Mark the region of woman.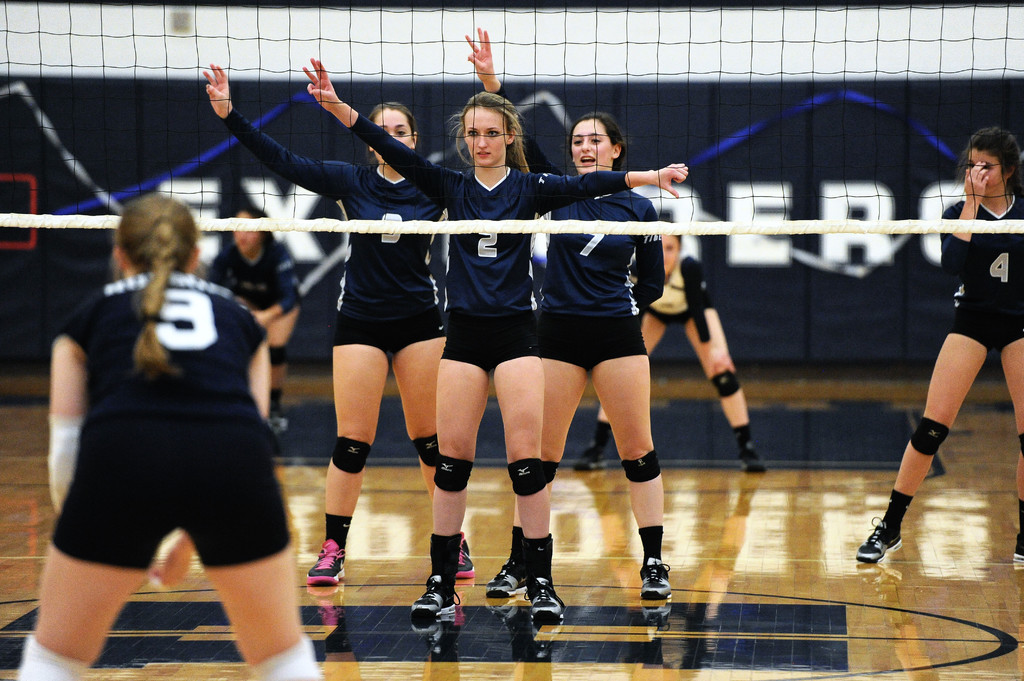
Region: region(202, 58, 475, 581).
